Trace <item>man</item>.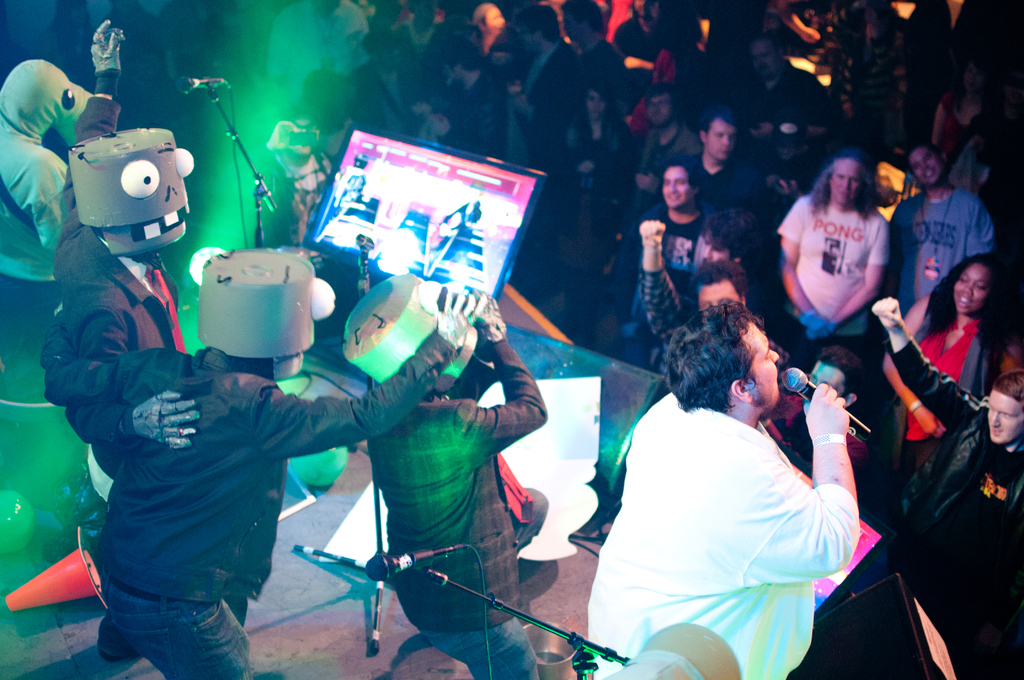
Traced to 496 3 591 163.
